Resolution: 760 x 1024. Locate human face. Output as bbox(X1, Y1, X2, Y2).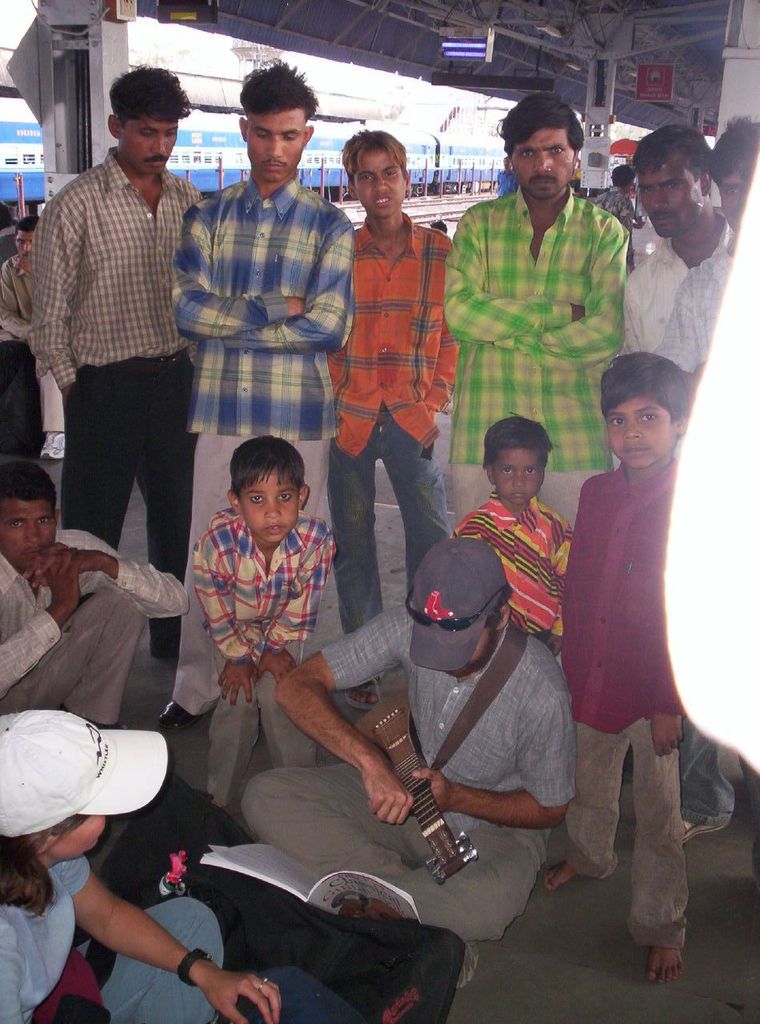
bbox(249, 102, 304, 181).
